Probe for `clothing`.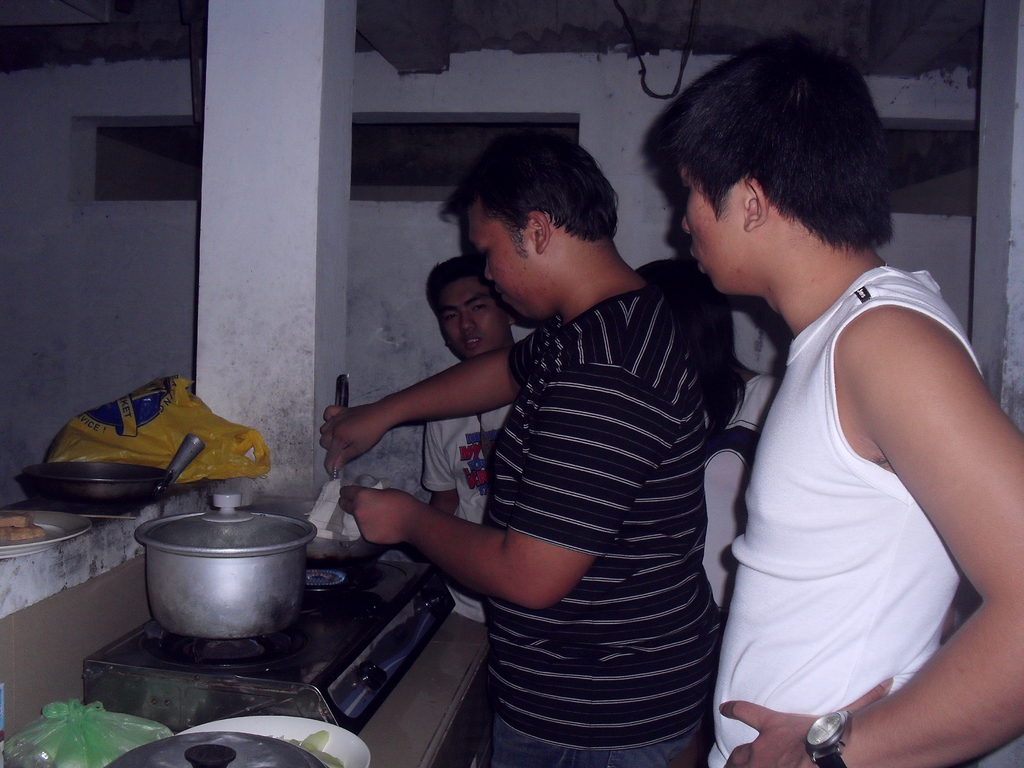
Probe result: l=418, t=403, r=511, b=620.
